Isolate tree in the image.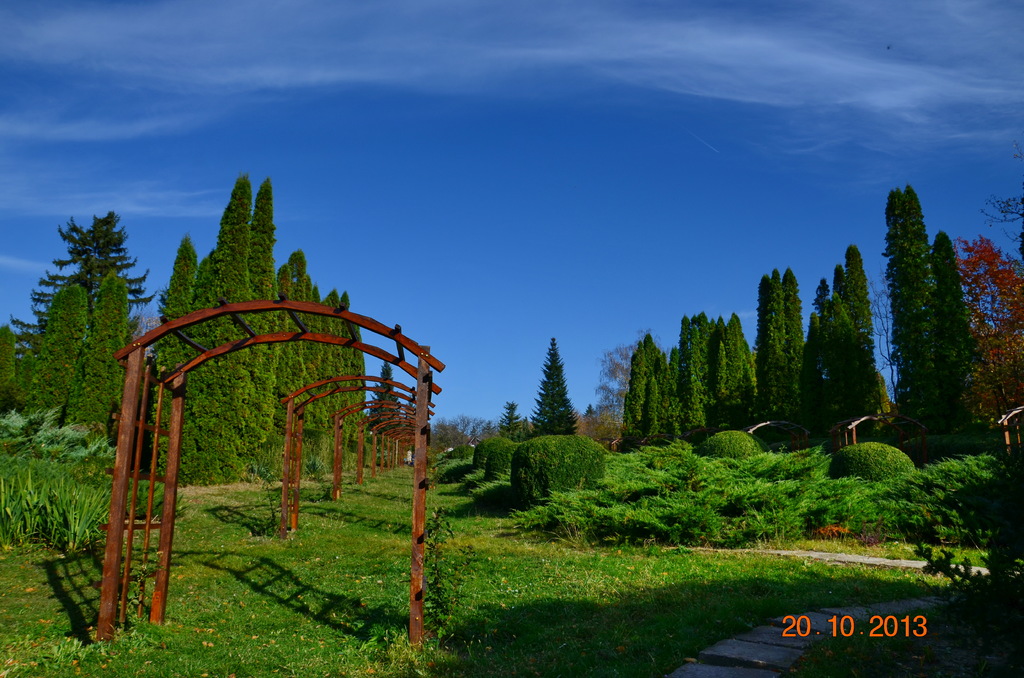
Isolated region: l=432, t=410, r=497, b=462.
